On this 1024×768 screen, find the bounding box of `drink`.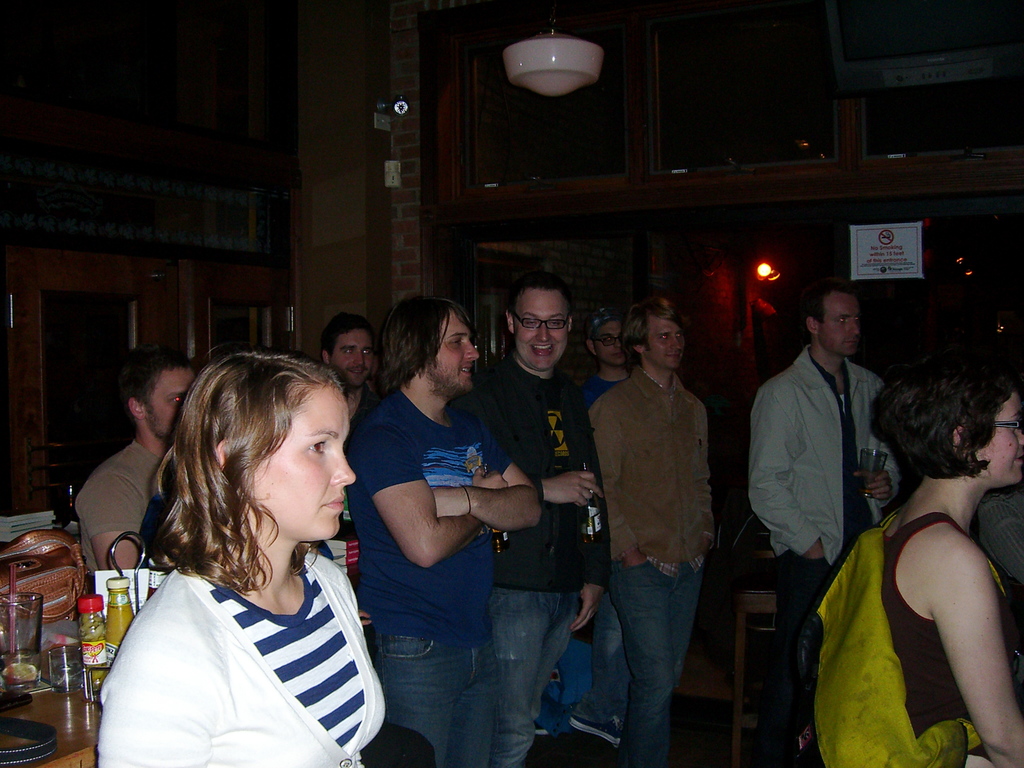
Bounding box: 51/660/84/692.
